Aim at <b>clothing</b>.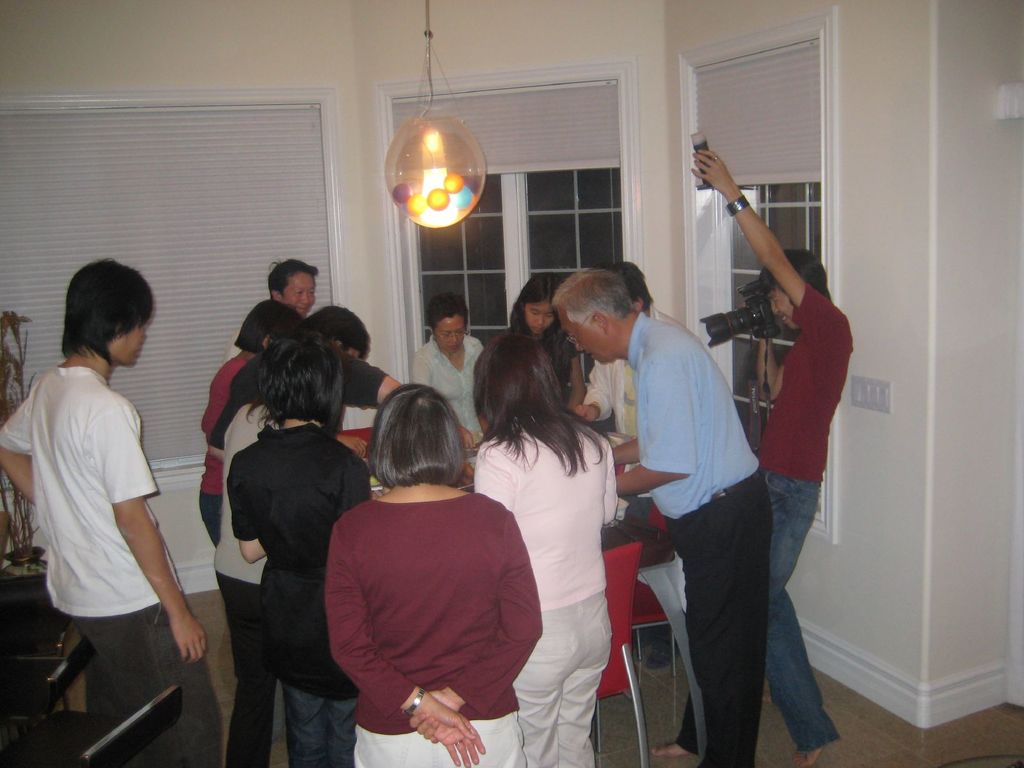
Aimed at region(580, 309, 673, 646).
